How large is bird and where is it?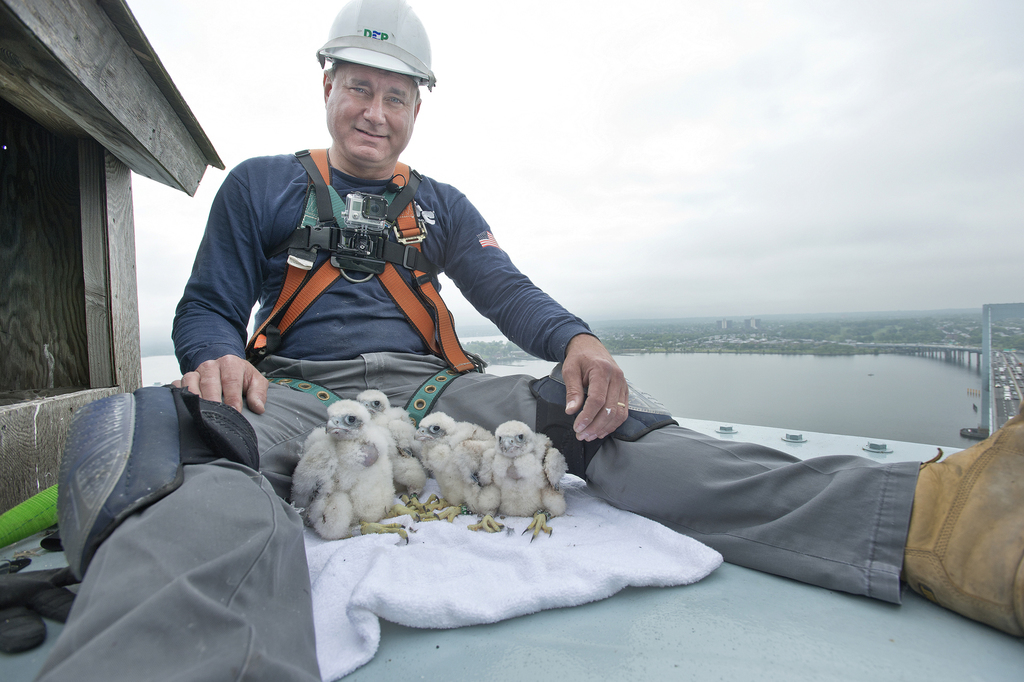
Bounding box: 409 403 490 530.
